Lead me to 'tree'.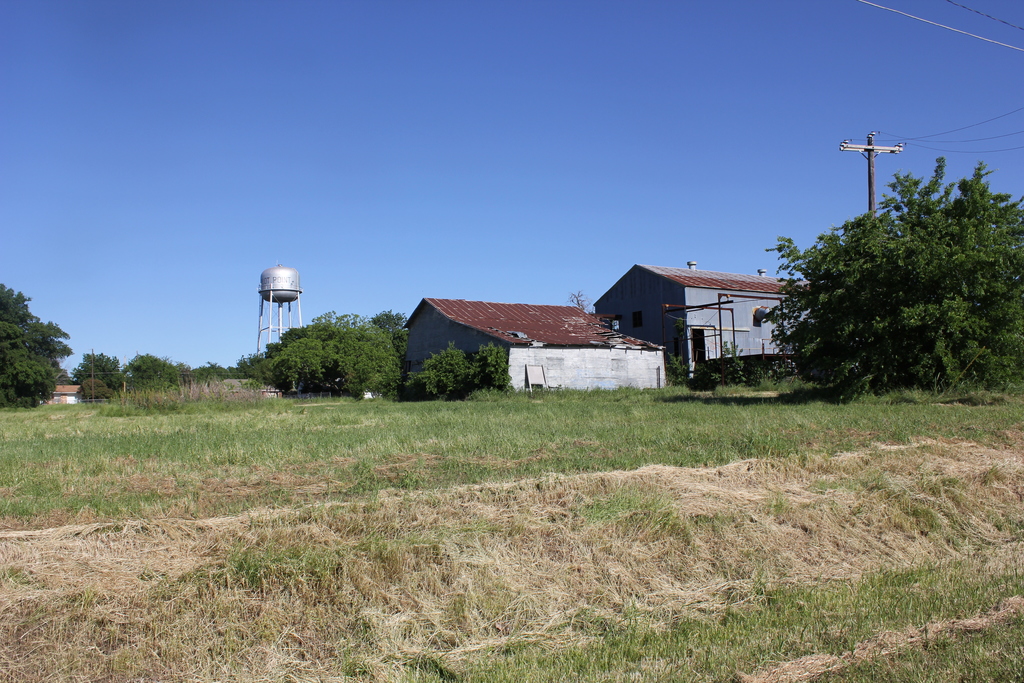
Lead to x1=192, y1=363, x2=256, y2=375.
